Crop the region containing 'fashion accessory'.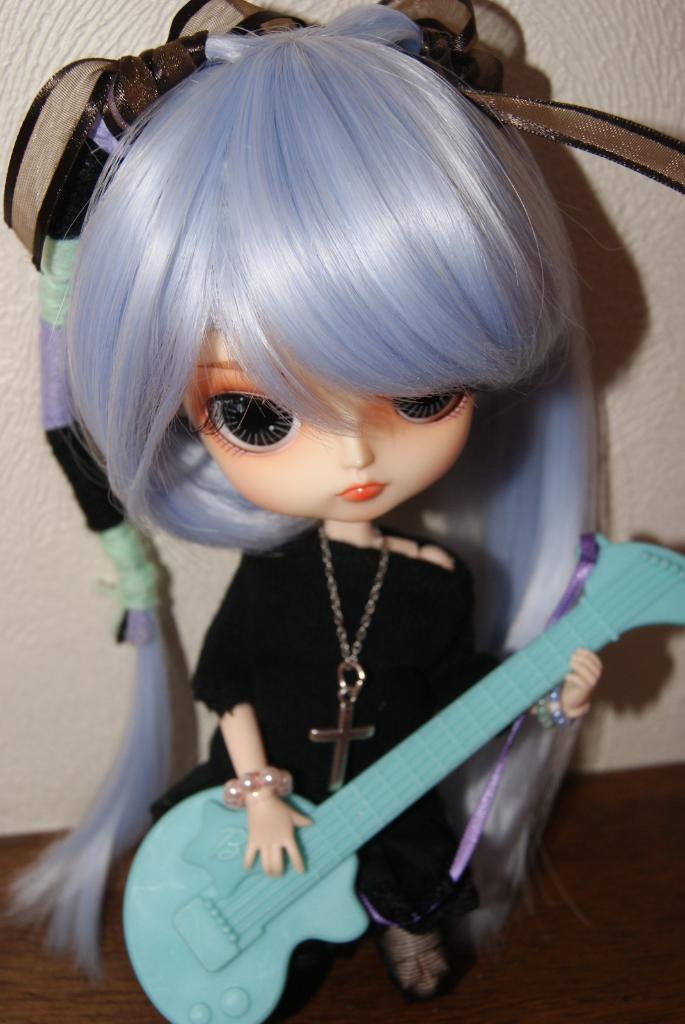
Crop region: BBox(548, 685, 578, 728).
